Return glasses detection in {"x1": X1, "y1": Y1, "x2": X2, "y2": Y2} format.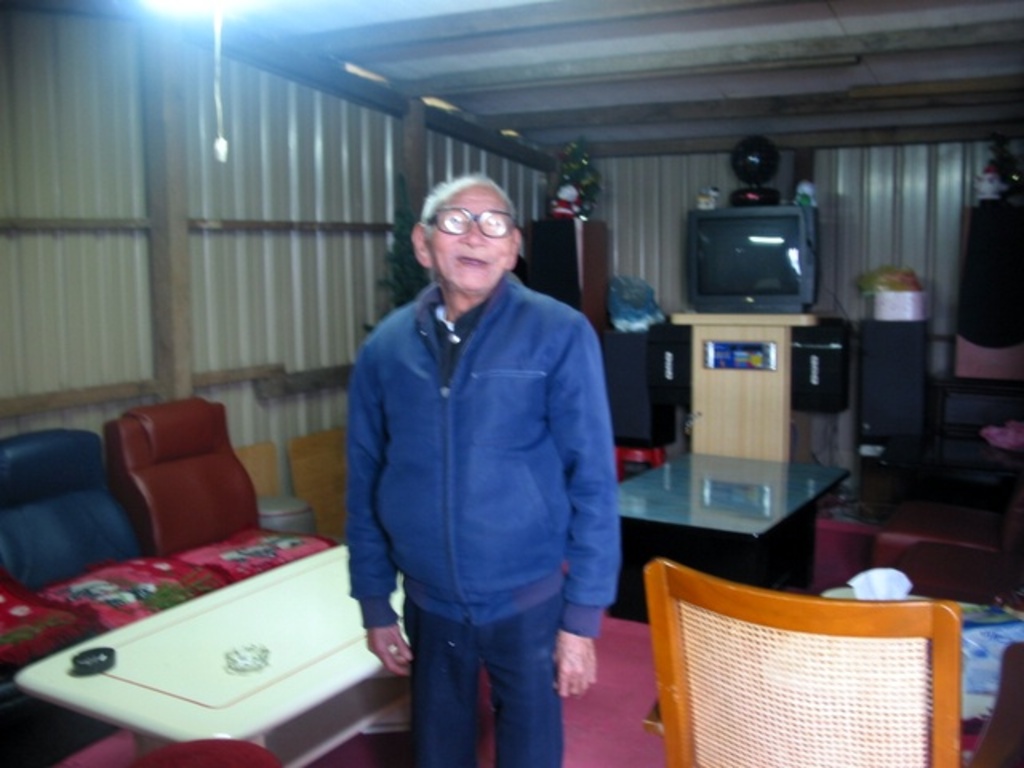
{"x1": 430, "y1": 205, "x2": 514, "y2": 238}.
